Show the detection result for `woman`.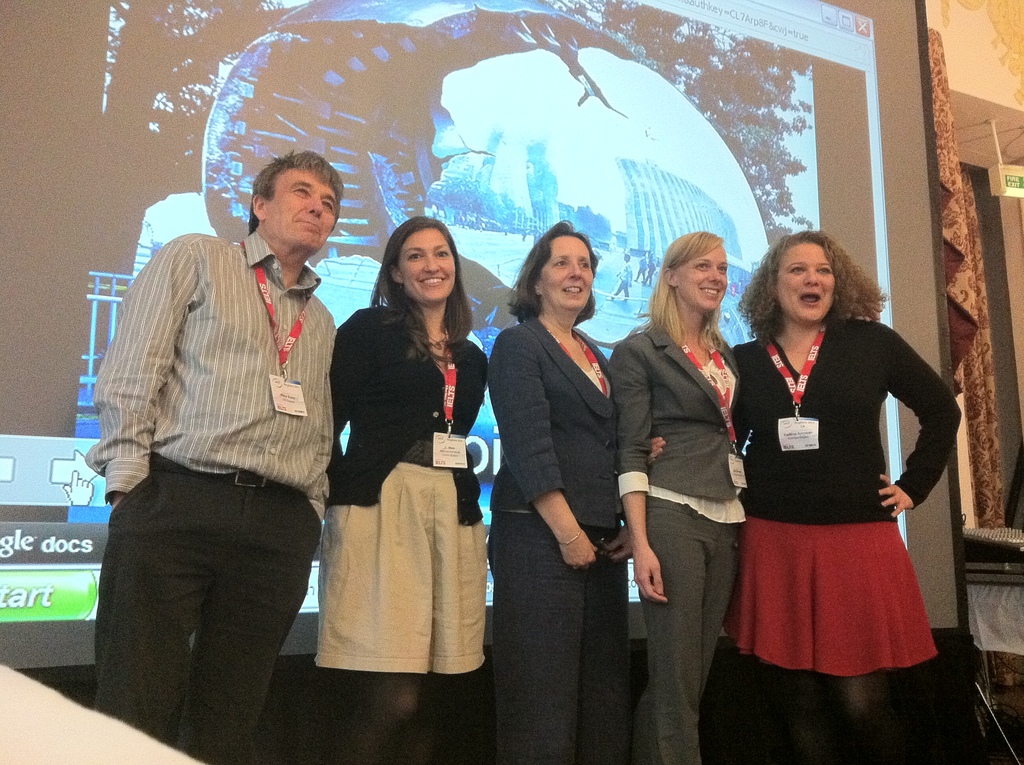
<bbox>484, 218, 634, 764</bbox>.
